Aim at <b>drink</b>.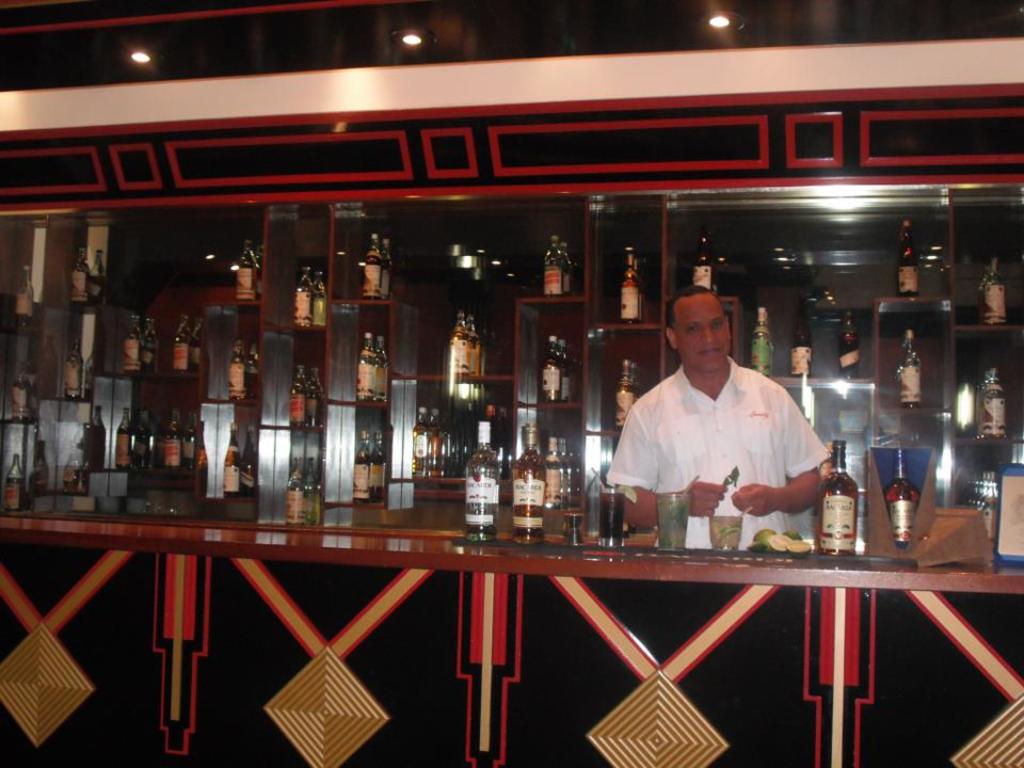
Aimed at <region>837, 314, 862, 378</region>.
